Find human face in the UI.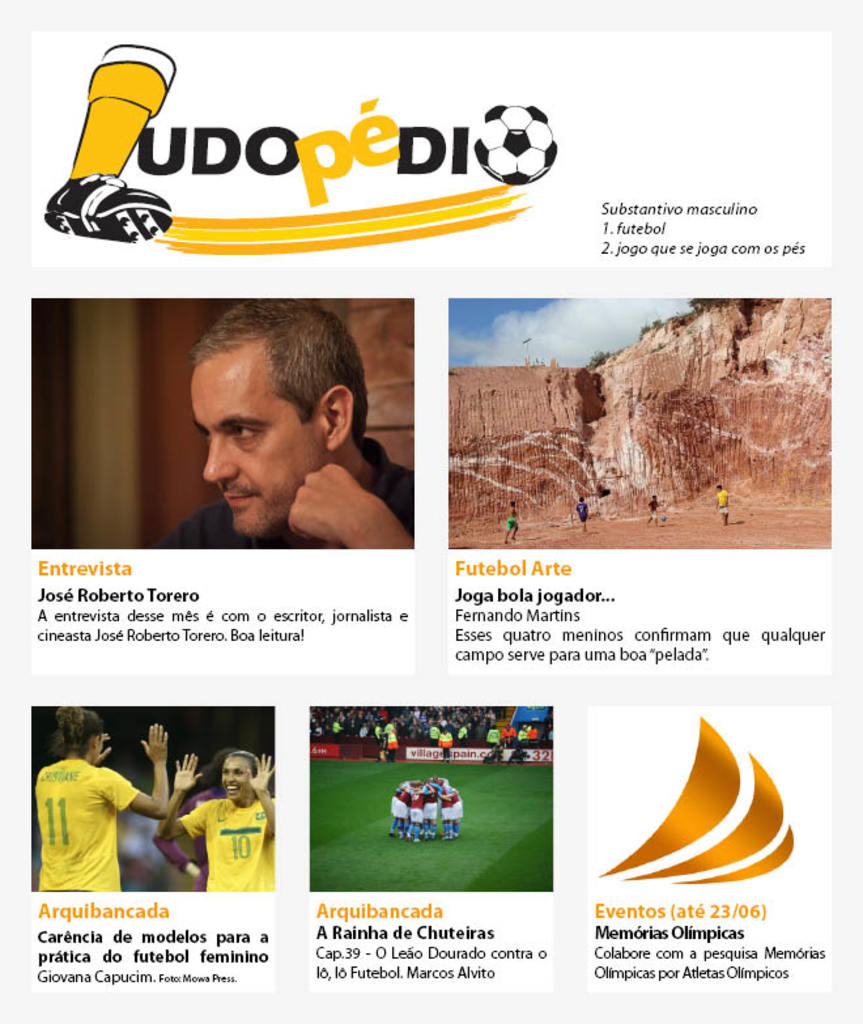
UI element at 190:352:331:535.
